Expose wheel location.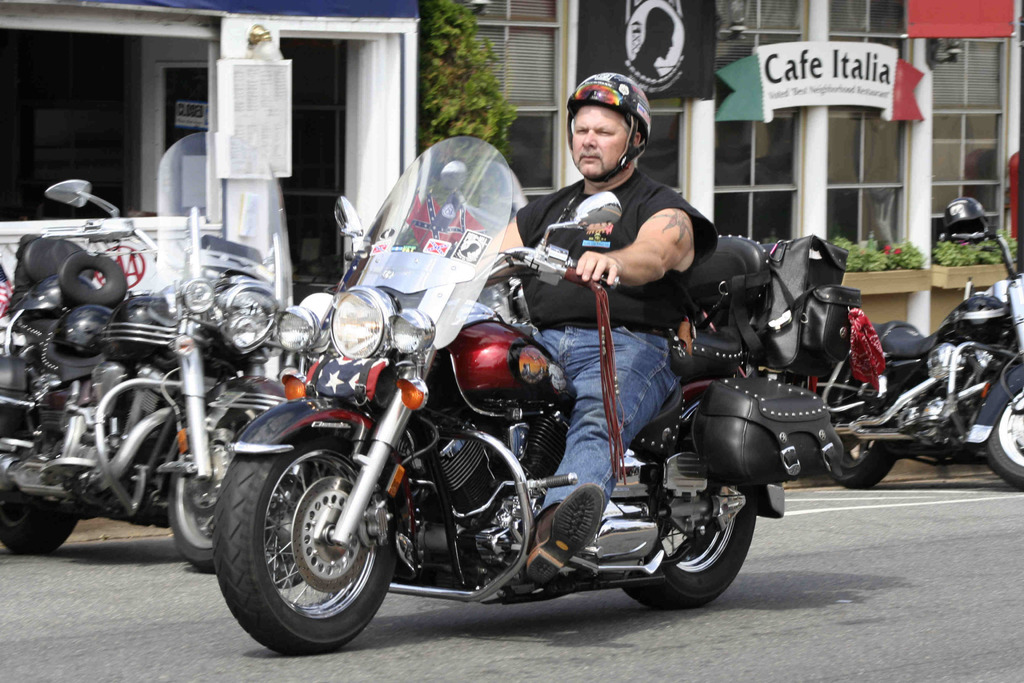
Exposed at 984,390,1023,487.
